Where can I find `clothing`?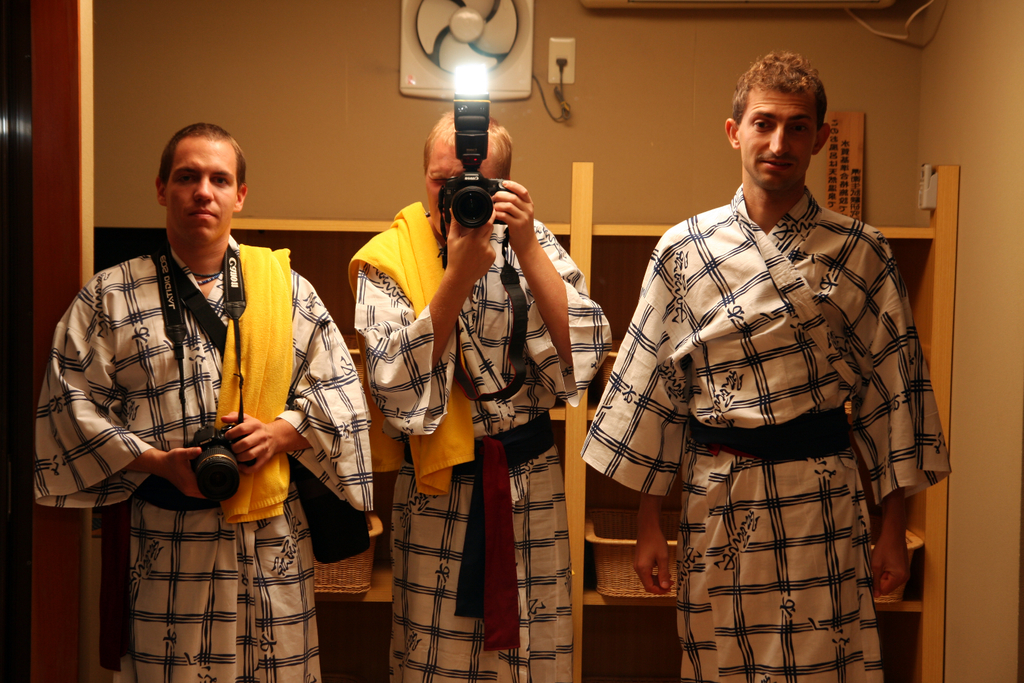
You can find it at select_region(346, 197, 616, 682).
